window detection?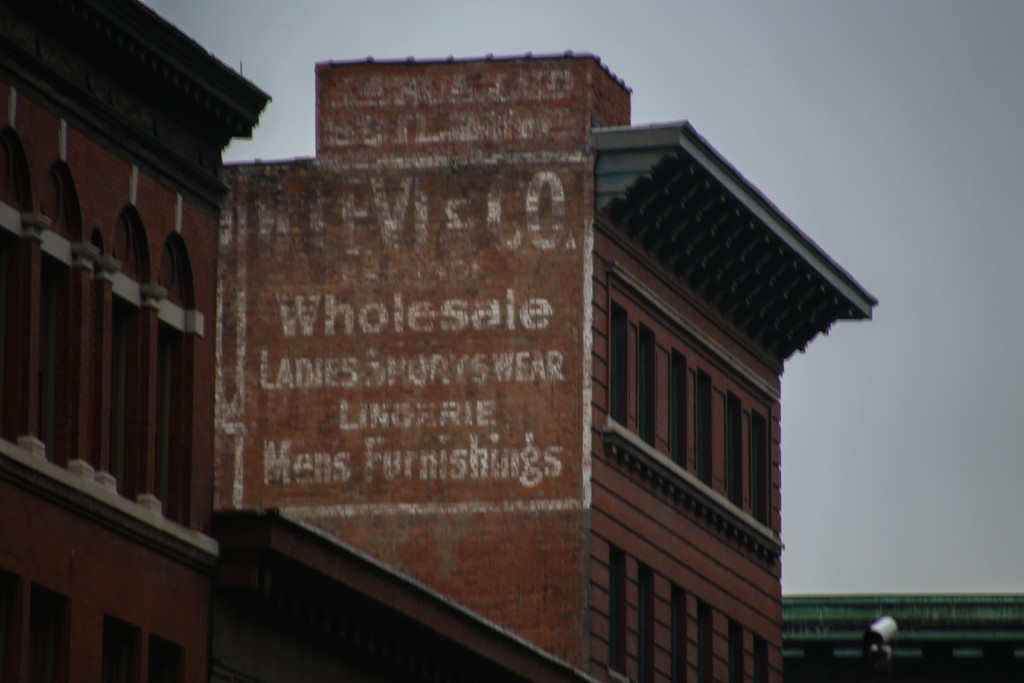
751:409:768:528
